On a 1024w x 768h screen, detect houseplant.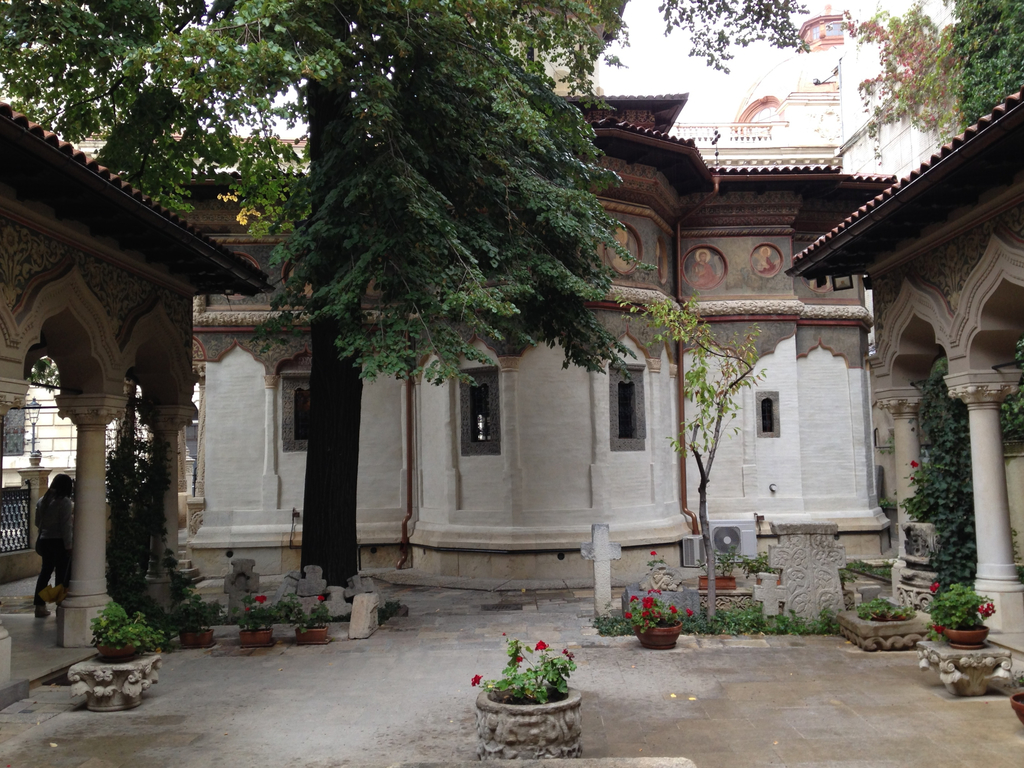
468 628 584 762.
